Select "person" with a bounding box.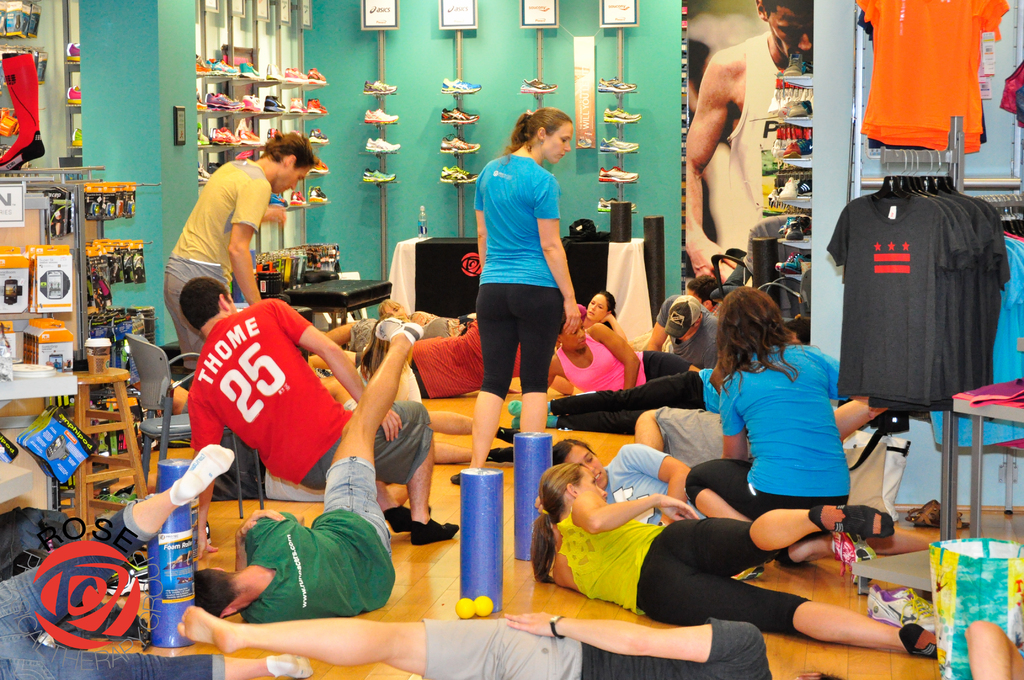
576, 287, 632, 350.
